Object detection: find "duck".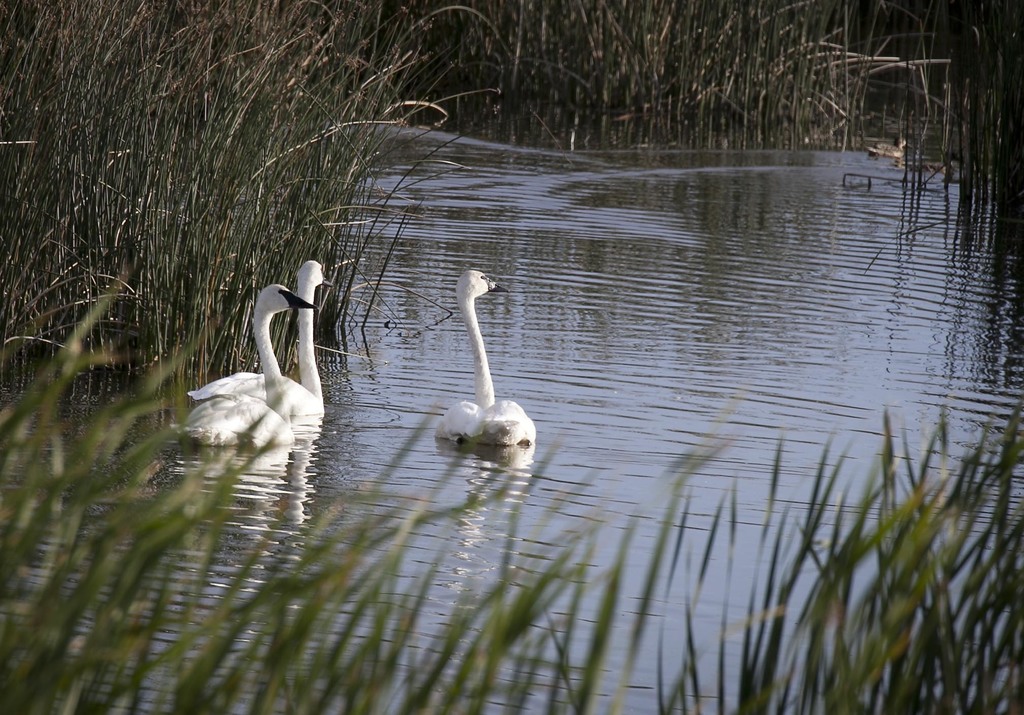
421 266 541 461.
